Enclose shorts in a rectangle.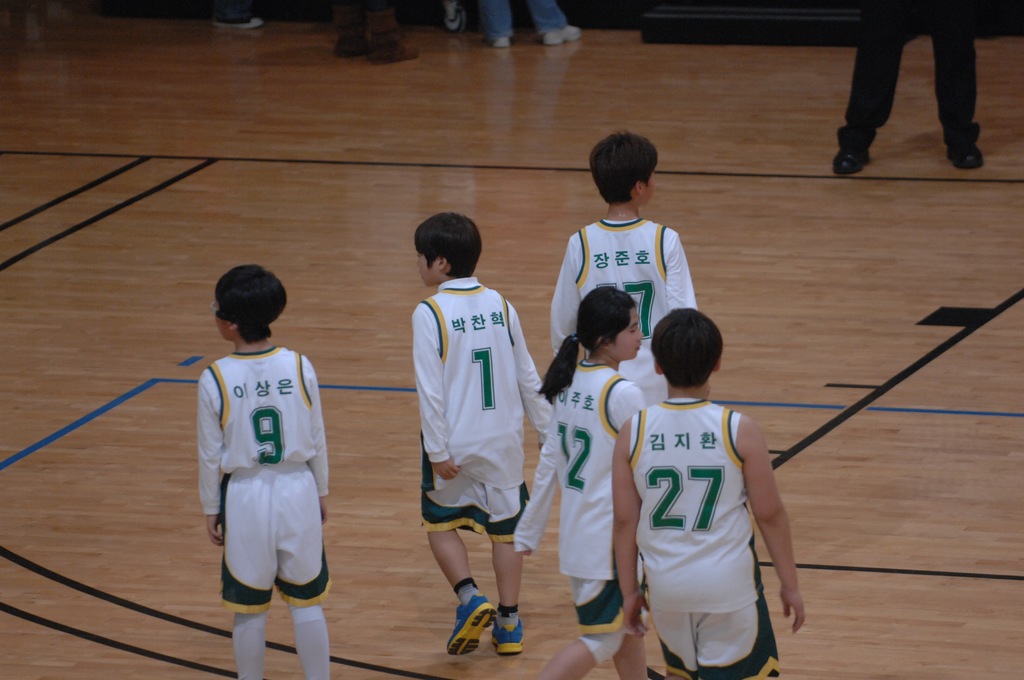
[221,460,331,616].
